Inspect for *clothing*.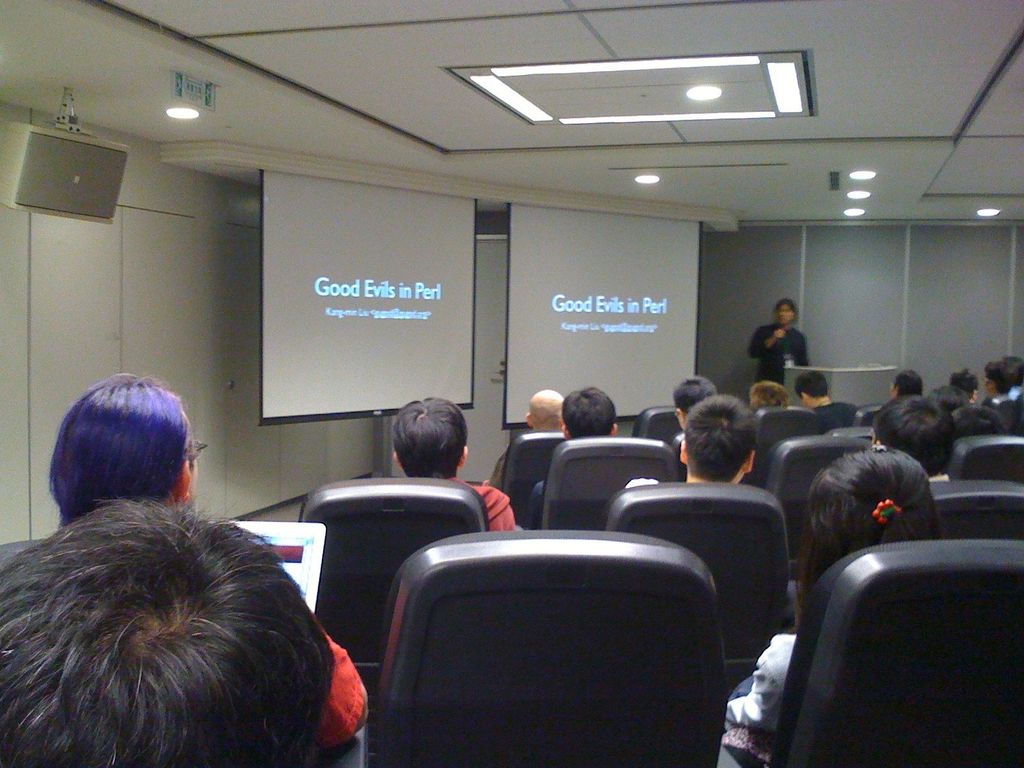
Inspection: 1002,383,1023,404.
